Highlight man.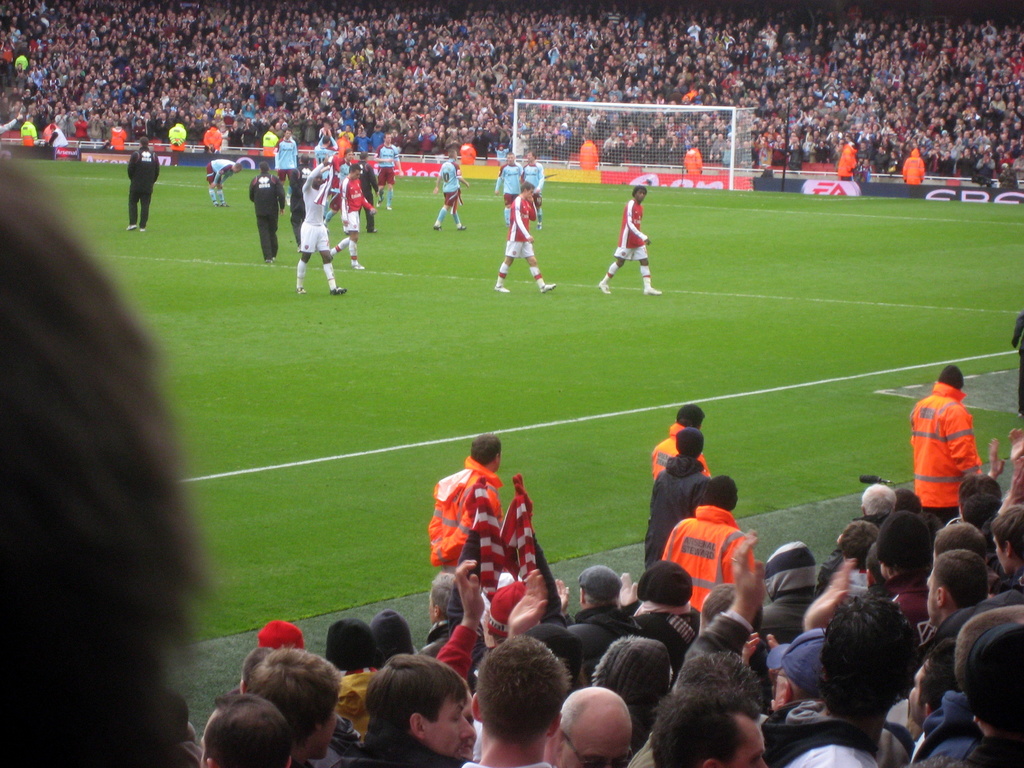
Highlighted region: [left=840, top=143, right=860, bottom=180].
